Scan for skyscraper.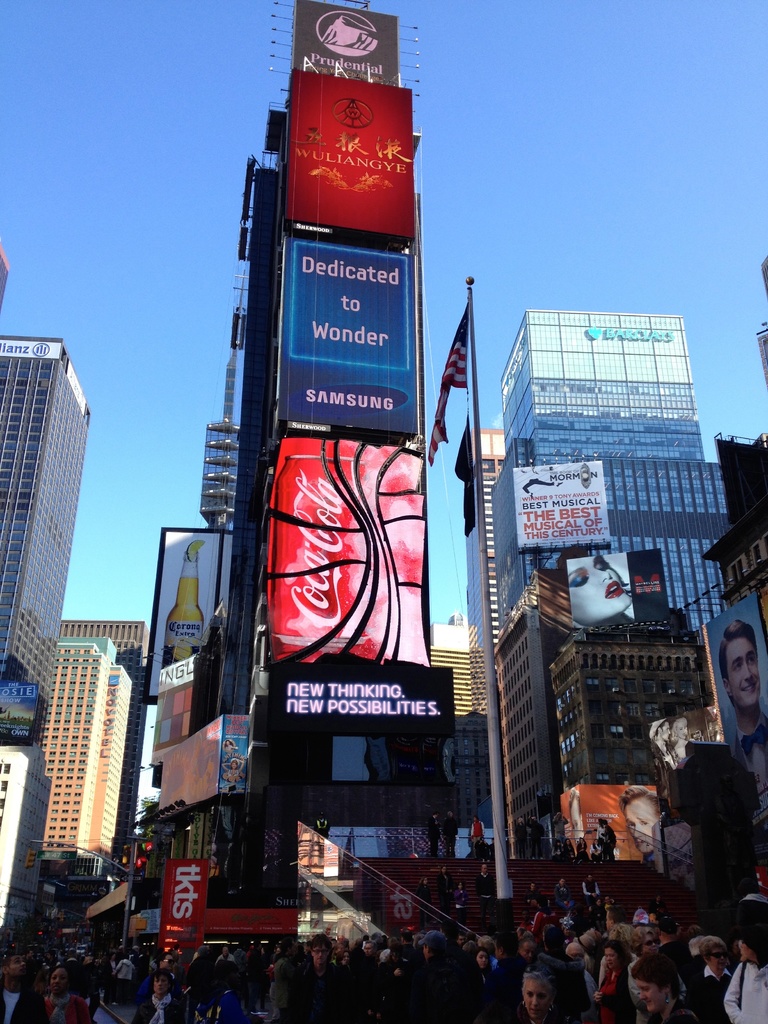
Scan result: l=0, t=335, r=95, b=687.
